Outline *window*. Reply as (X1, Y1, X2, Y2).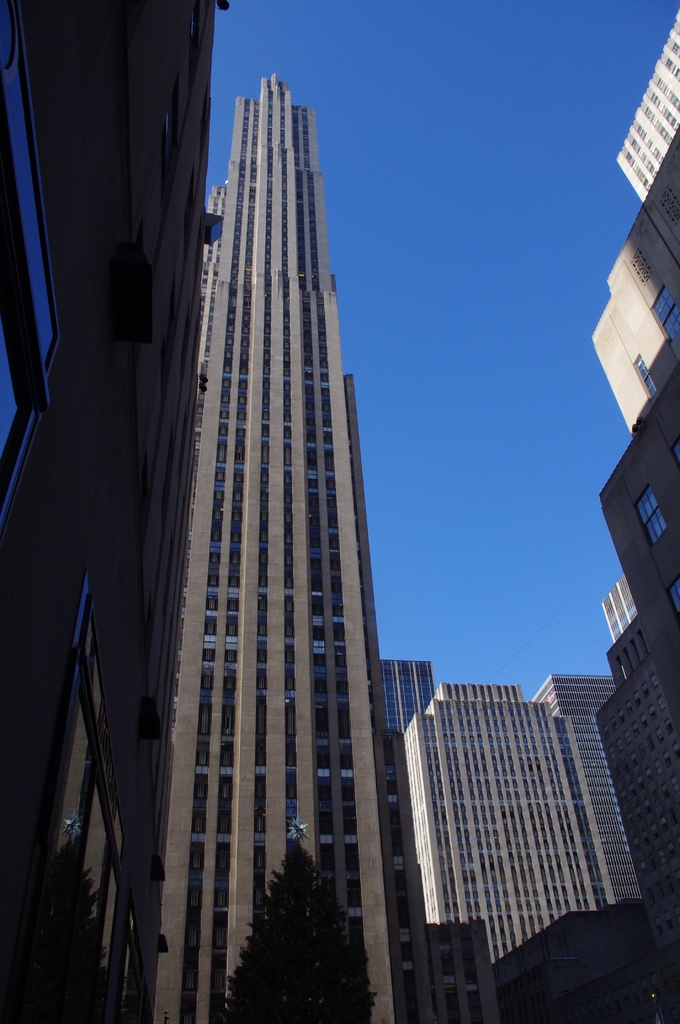
(677, 433, 679, 463).
